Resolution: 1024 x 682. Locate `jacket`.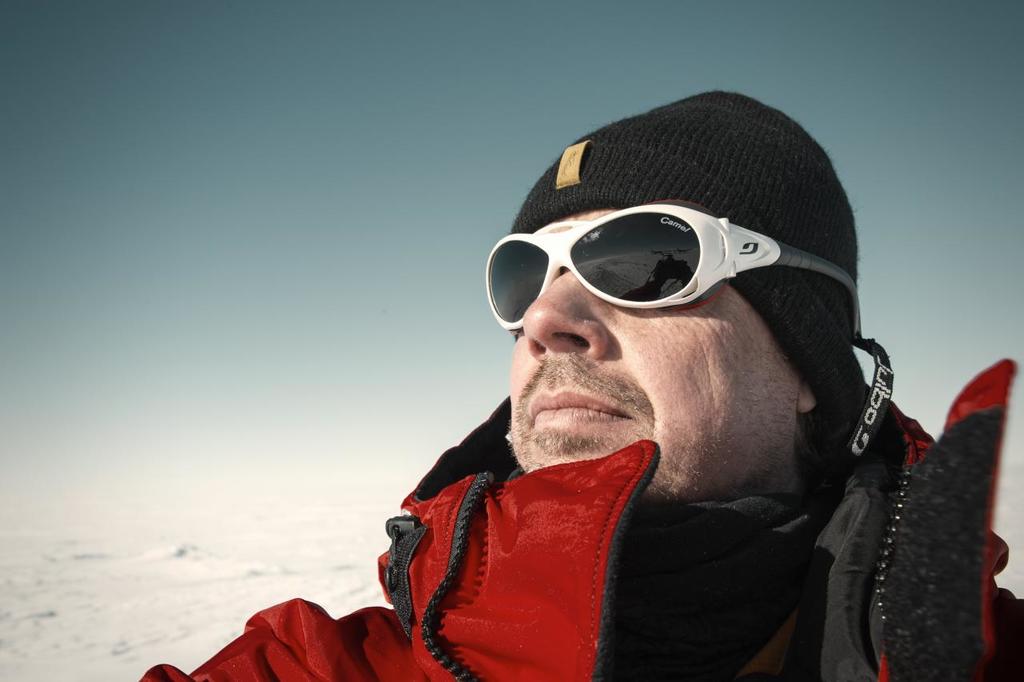
(141,397,1023,681).
